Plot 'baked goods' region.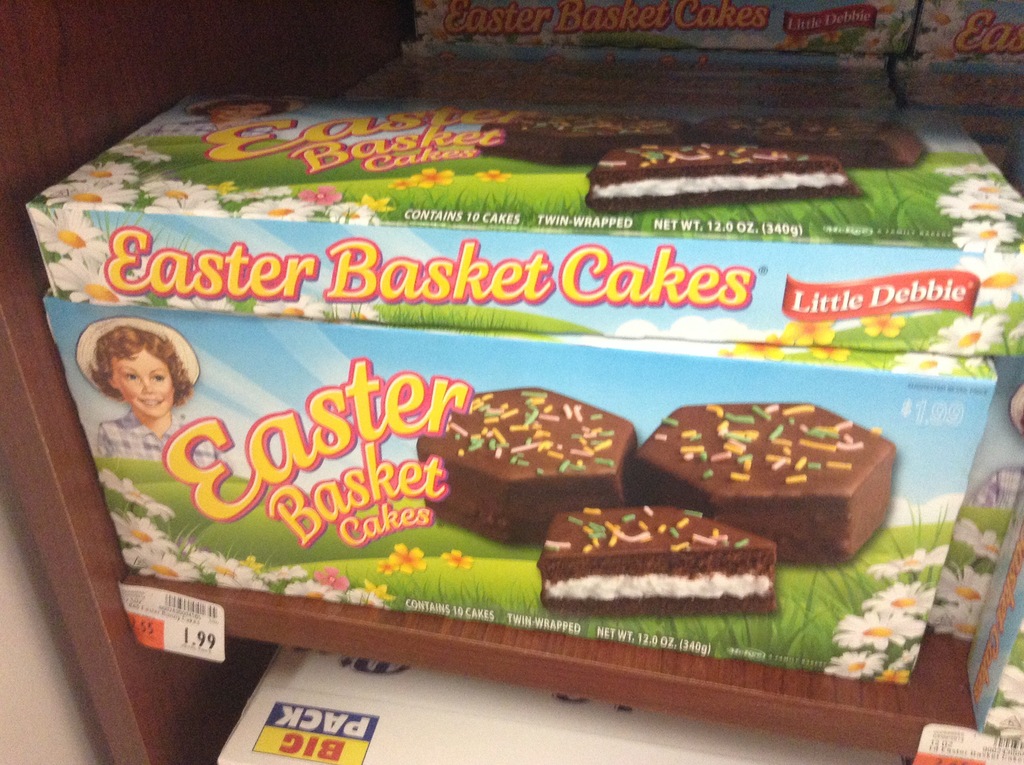
Plotted at left=632, top=399, right=895, bottom=564.
